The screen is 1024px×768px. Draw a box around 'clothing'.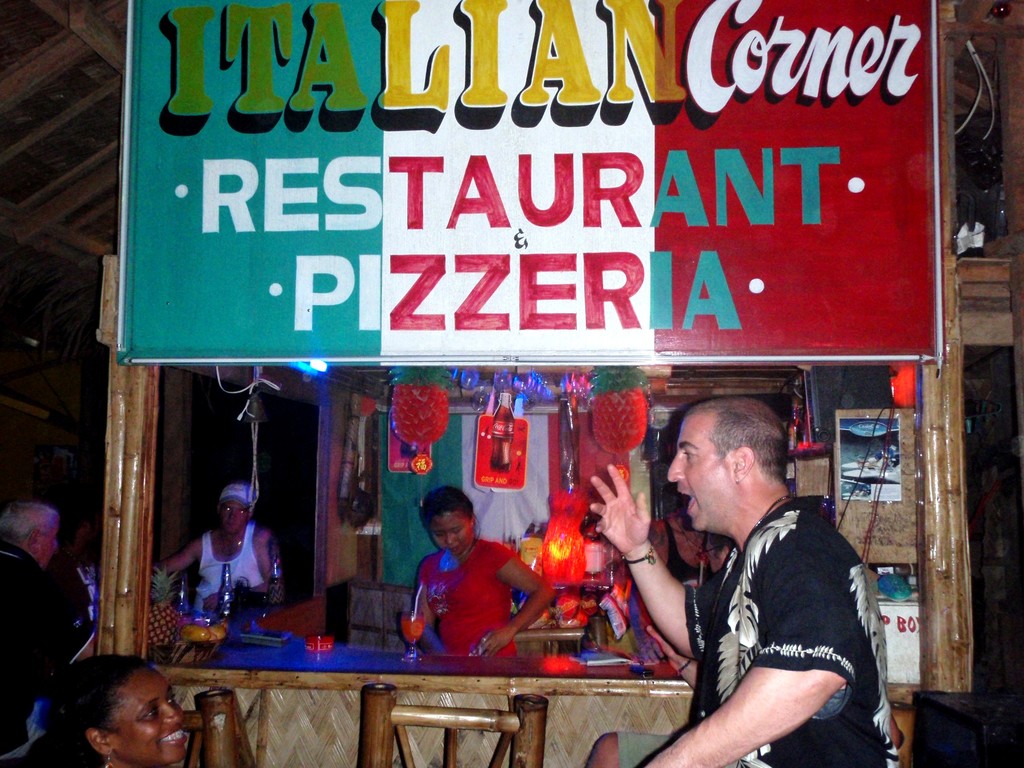
(685,499,895,767).
